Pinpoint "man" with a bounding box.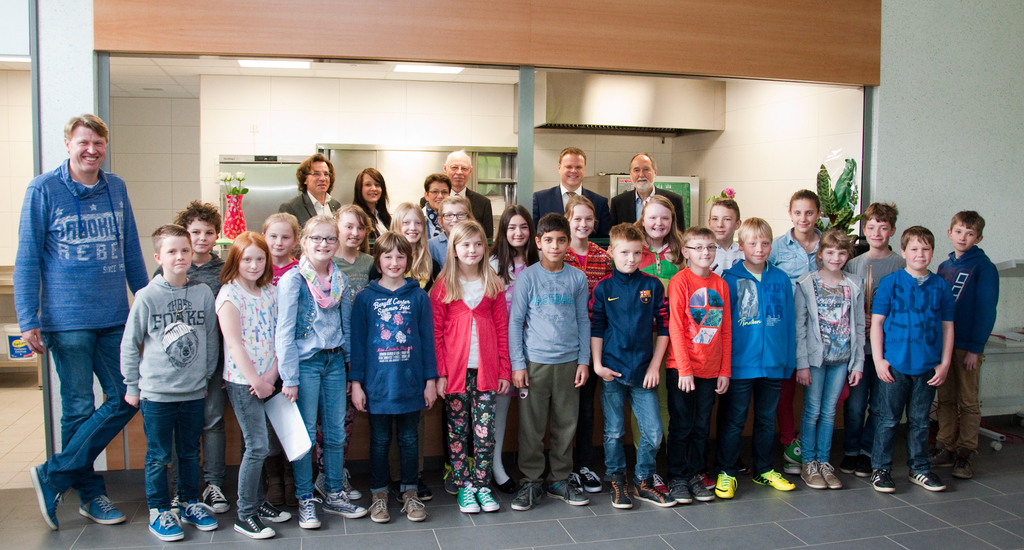
box=[15, 105, 144, 528].
